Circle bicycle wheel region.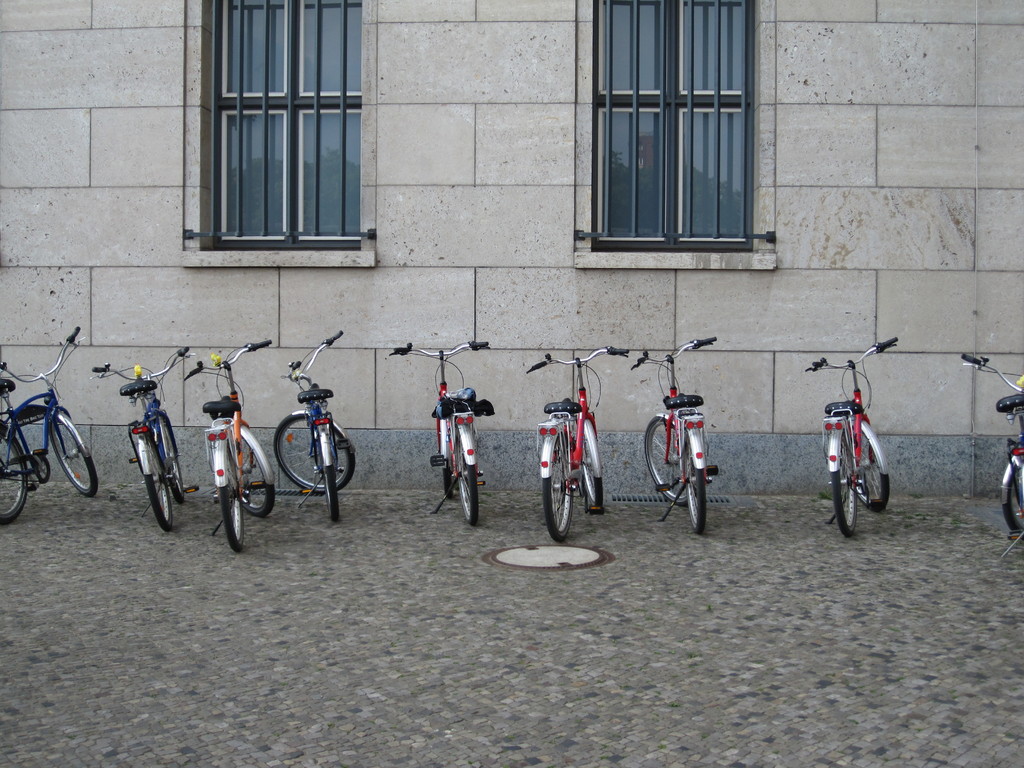
Region: {"x1": 541, "y1": 436, "x2": 572, "y2": 545}.
